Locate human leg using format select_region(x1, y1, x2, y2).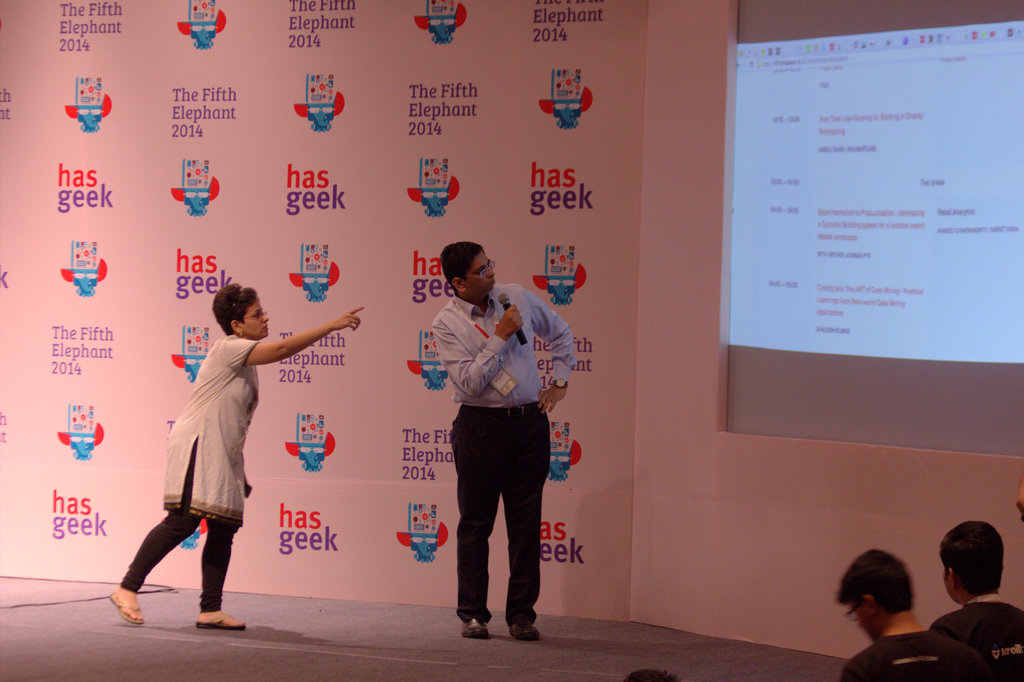
select_region(445, 399, 504, 631).
